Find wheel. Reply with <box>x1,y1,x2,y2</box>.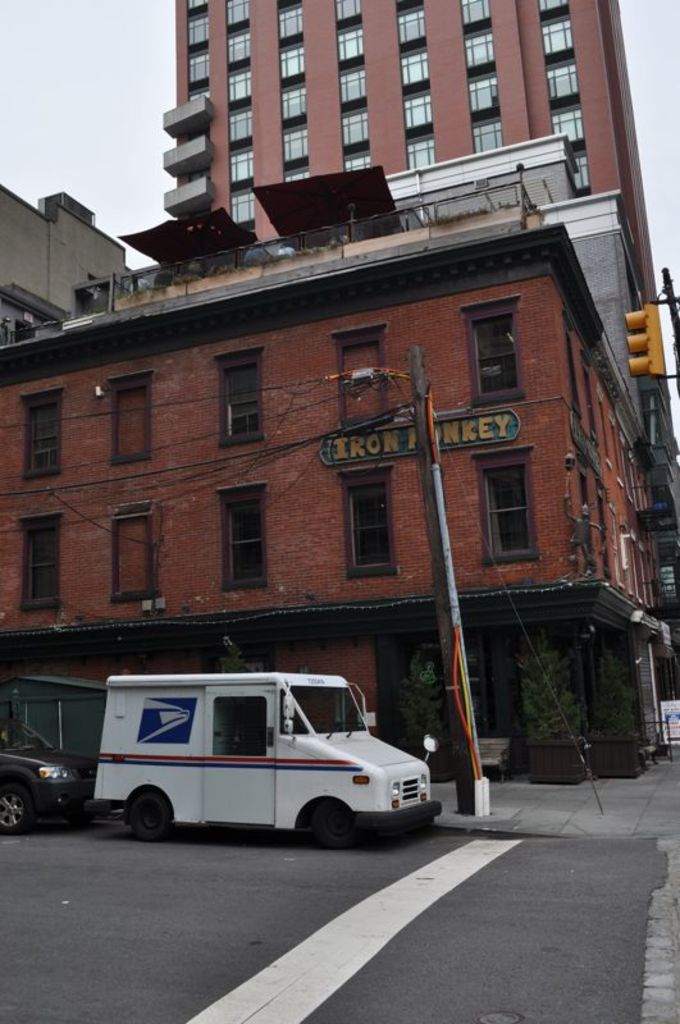
<box>113,795,174,852</box>.
